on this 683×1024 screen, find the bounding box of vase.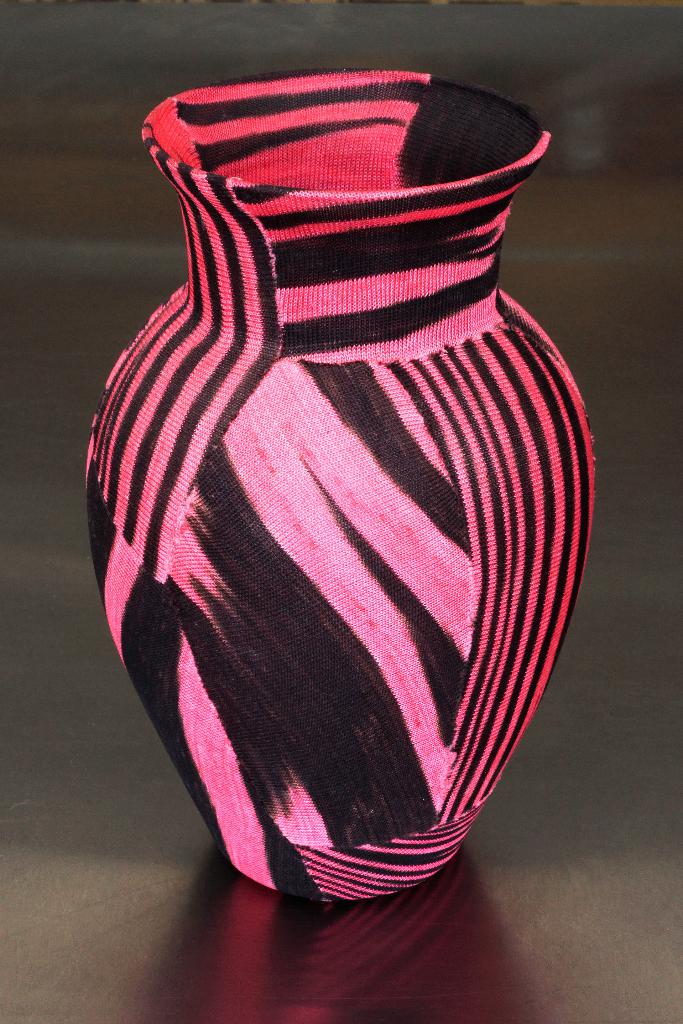
Bounding box: box(86, 63, 601, 902).
